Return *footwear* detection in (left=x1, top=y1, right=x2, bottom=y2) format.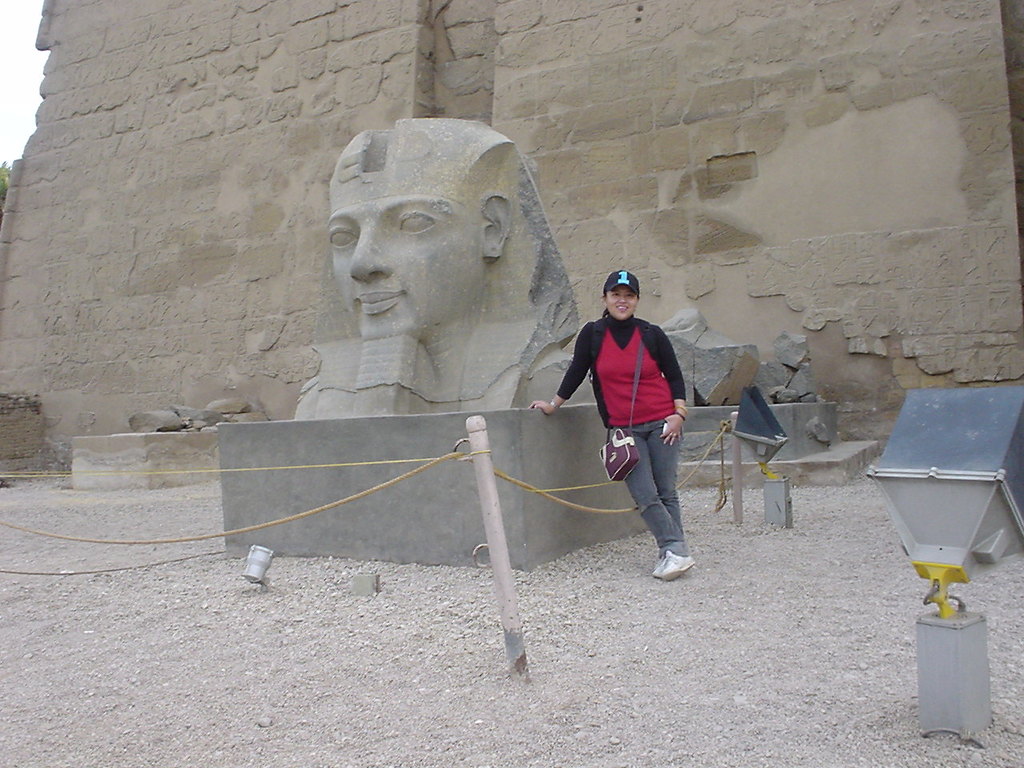
(left=655, top=547, right=694, bottom=579).
